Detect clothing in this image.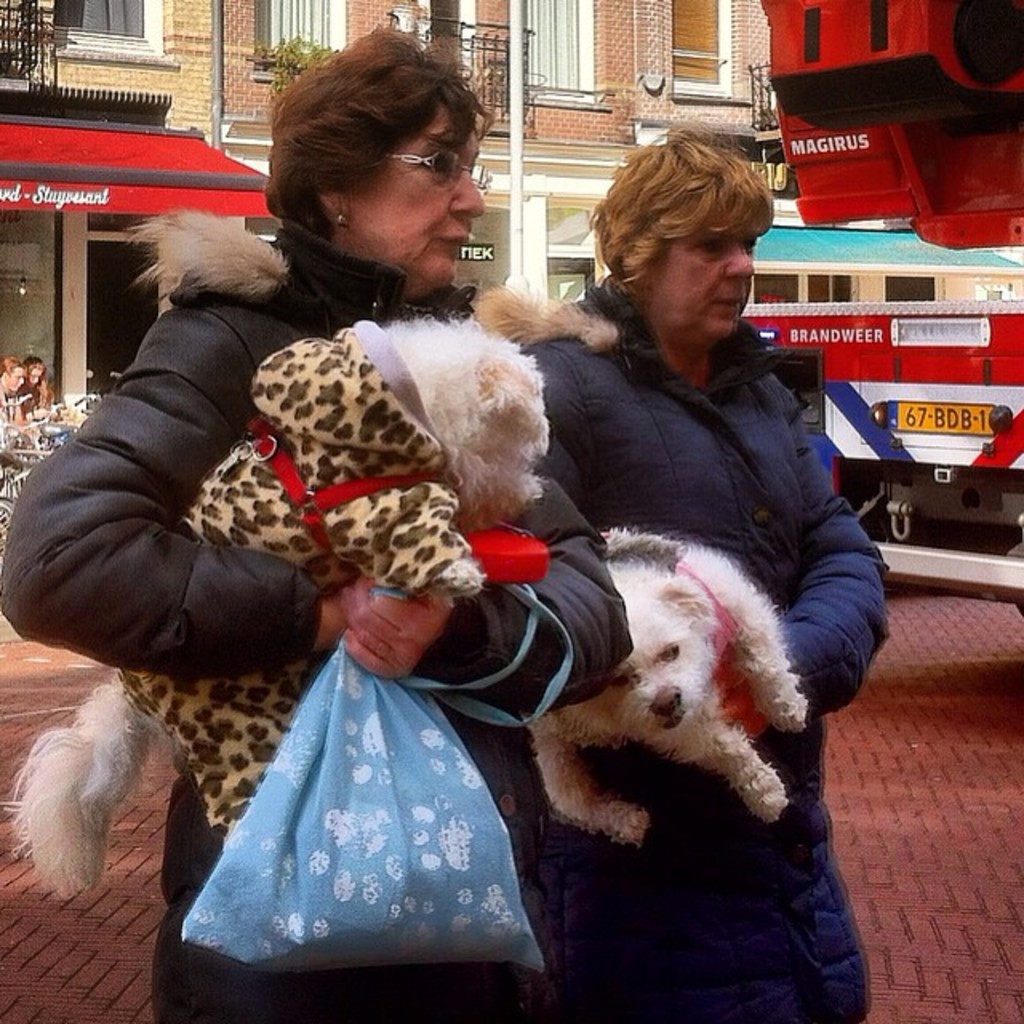
Detection: <bbox>514, 280, 896, 1022</bbox>.
